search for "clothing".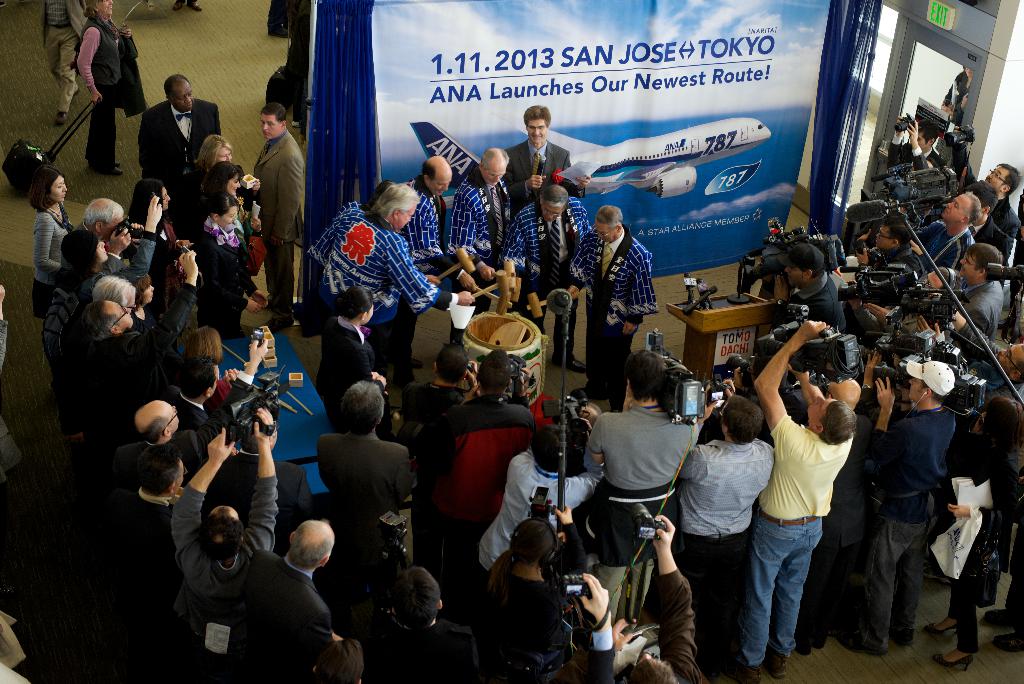
Found at 74:16:148:167.
